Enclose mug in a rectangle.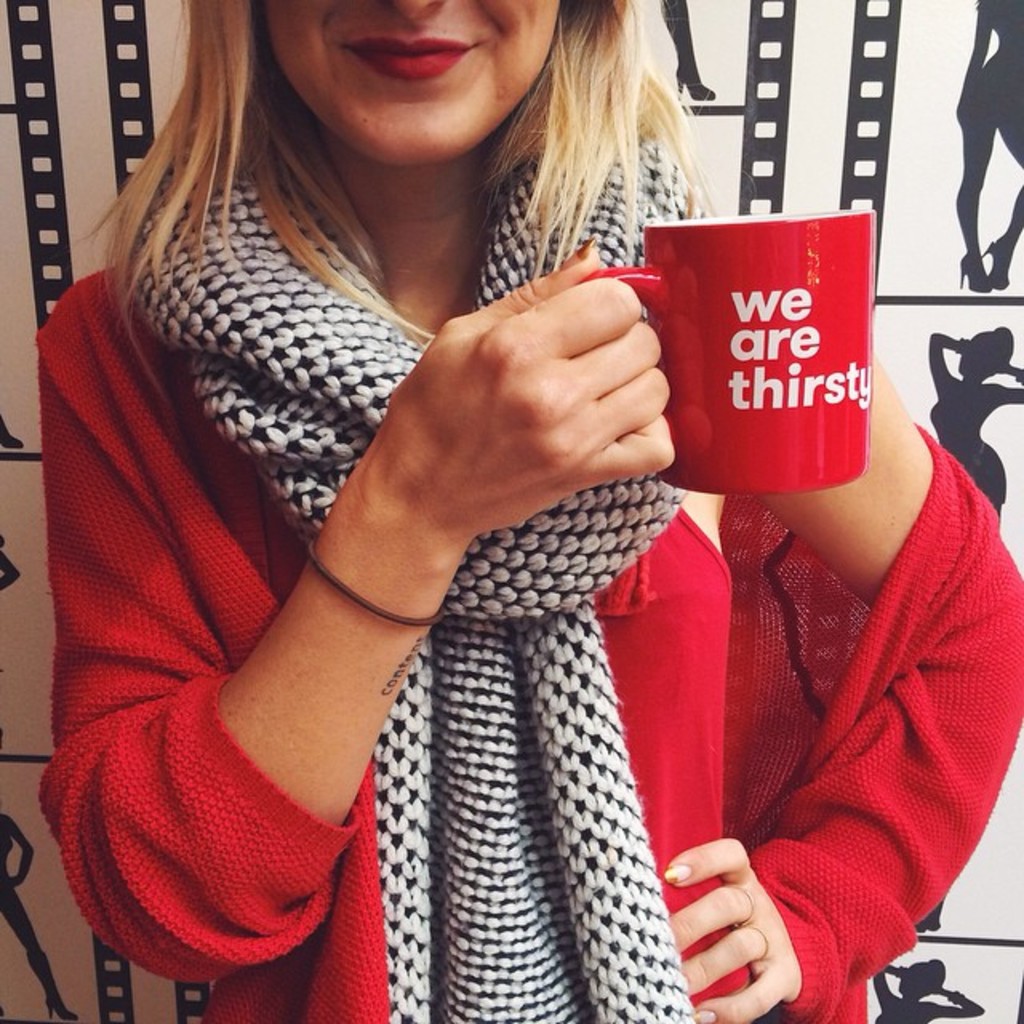
crop(574, 210, 878, 498).
